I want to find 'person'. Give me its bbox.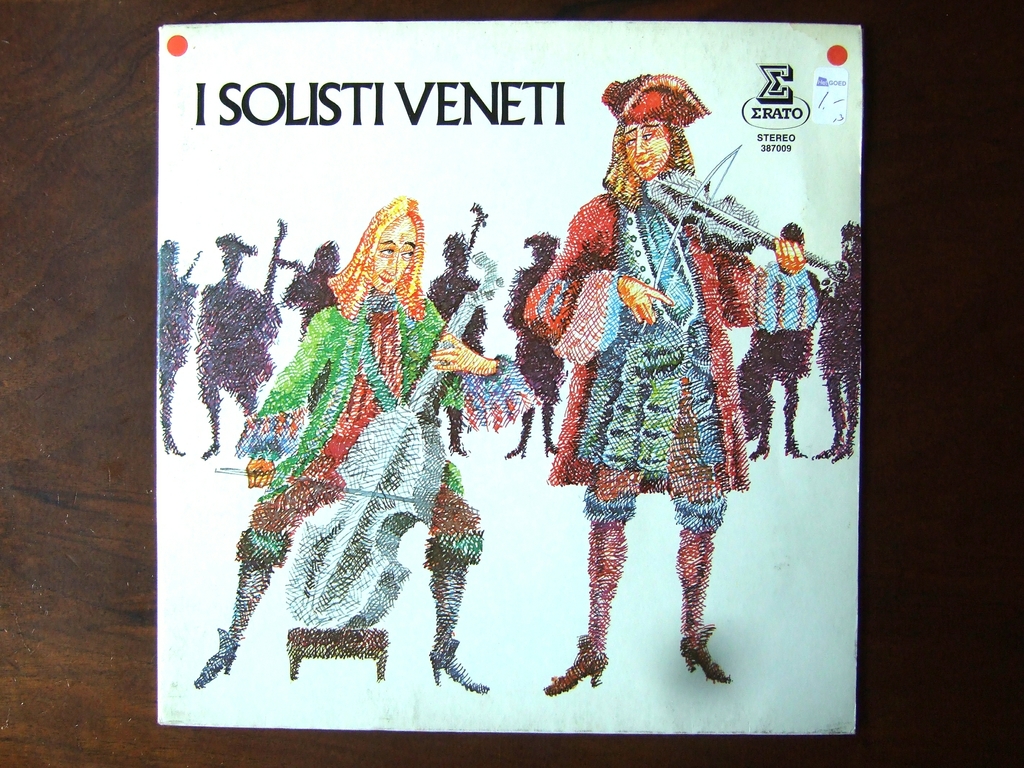
[419, 232, 485, 459].
